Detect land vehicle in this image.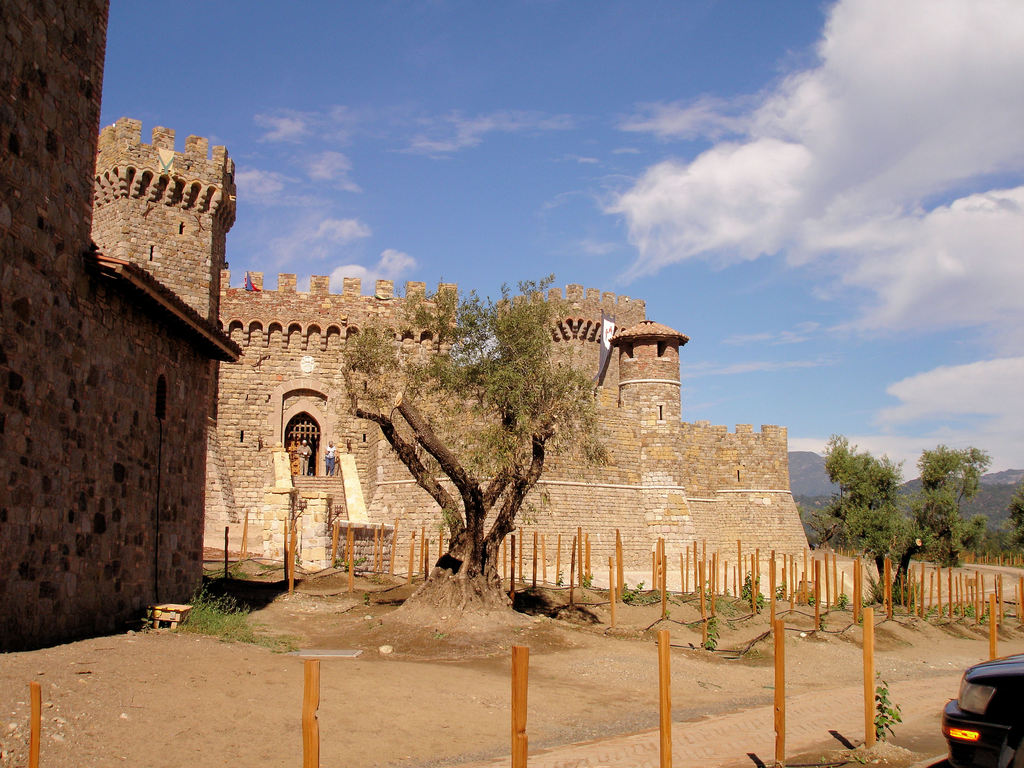
Detection: crop(942, 656, 1023, 755).
